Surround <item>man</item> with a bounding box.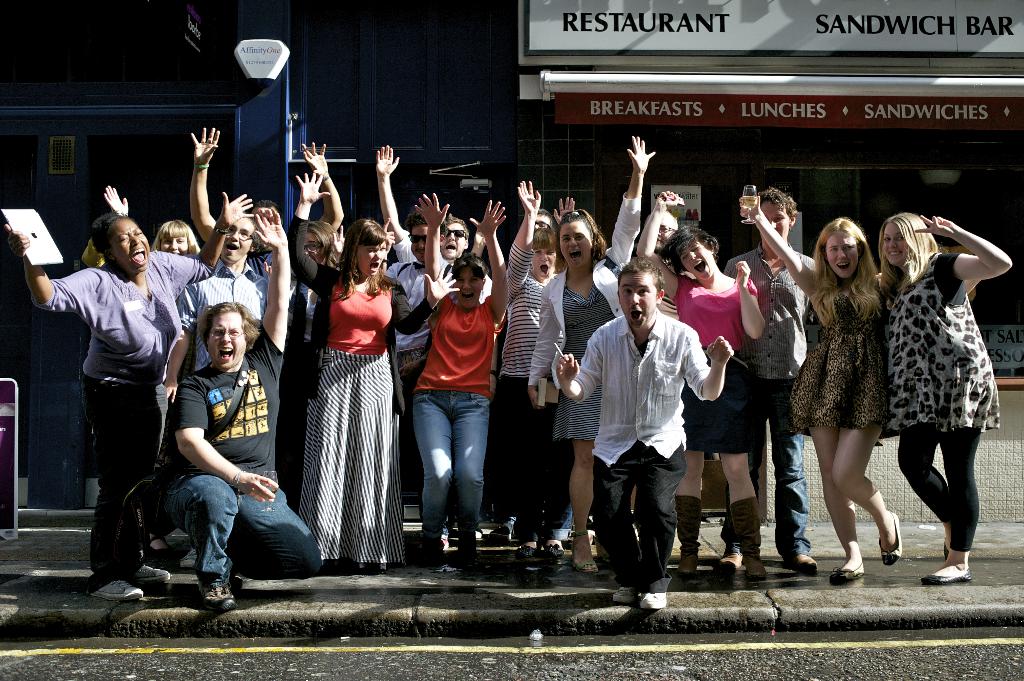
<bbox>161, 209, 271, 406</bbox>.
